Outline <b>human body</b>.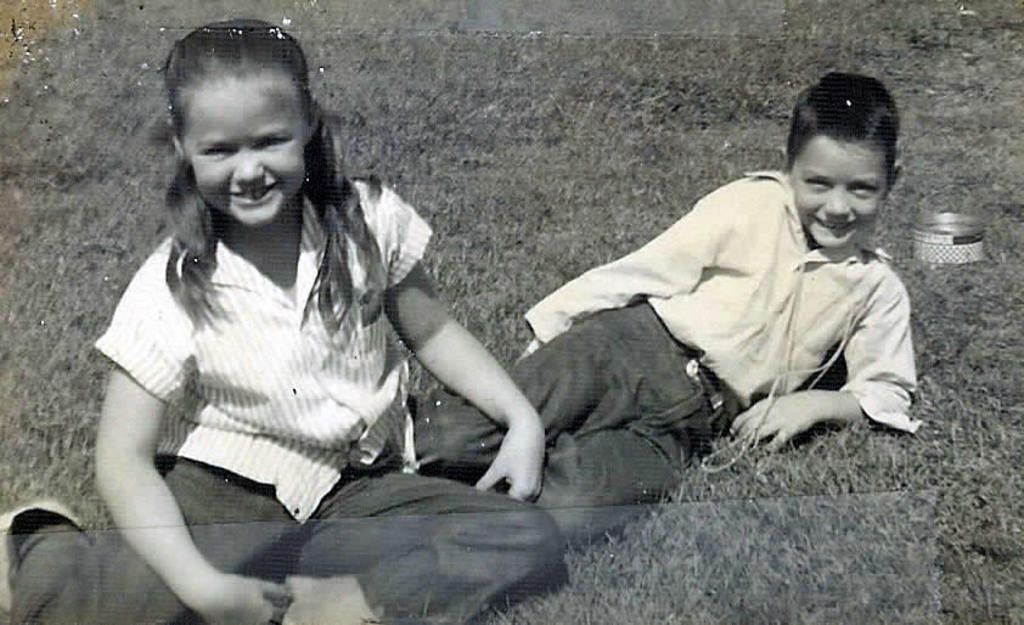
Outline: Rect(23, 19, 556, 623).
